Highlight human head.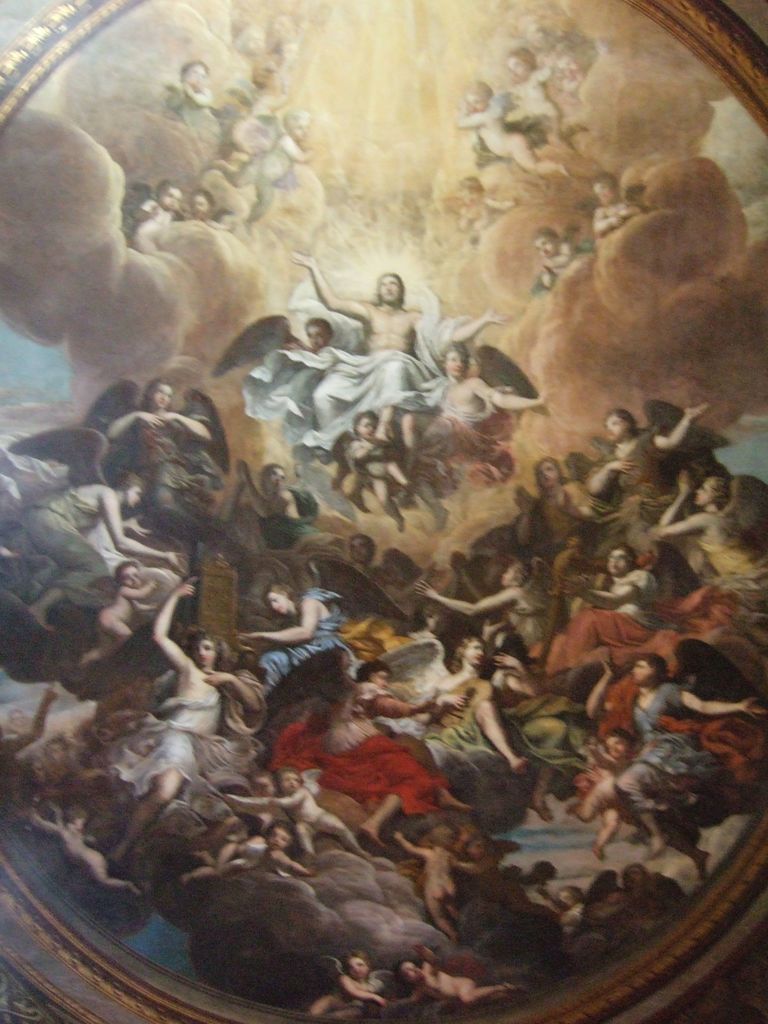
Highlighted region: {"left": 443, "top": 342, "right": 471, "bottom": 378}.
